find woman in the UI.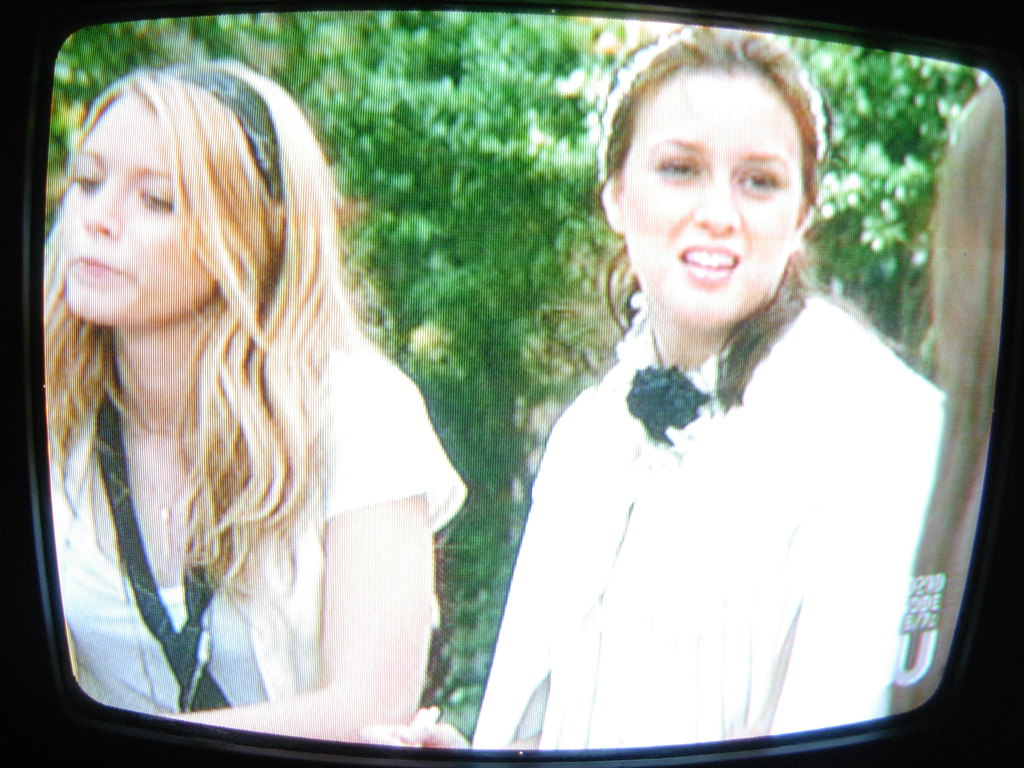
UI element at <region>360, 28, 945, 733</region>.
